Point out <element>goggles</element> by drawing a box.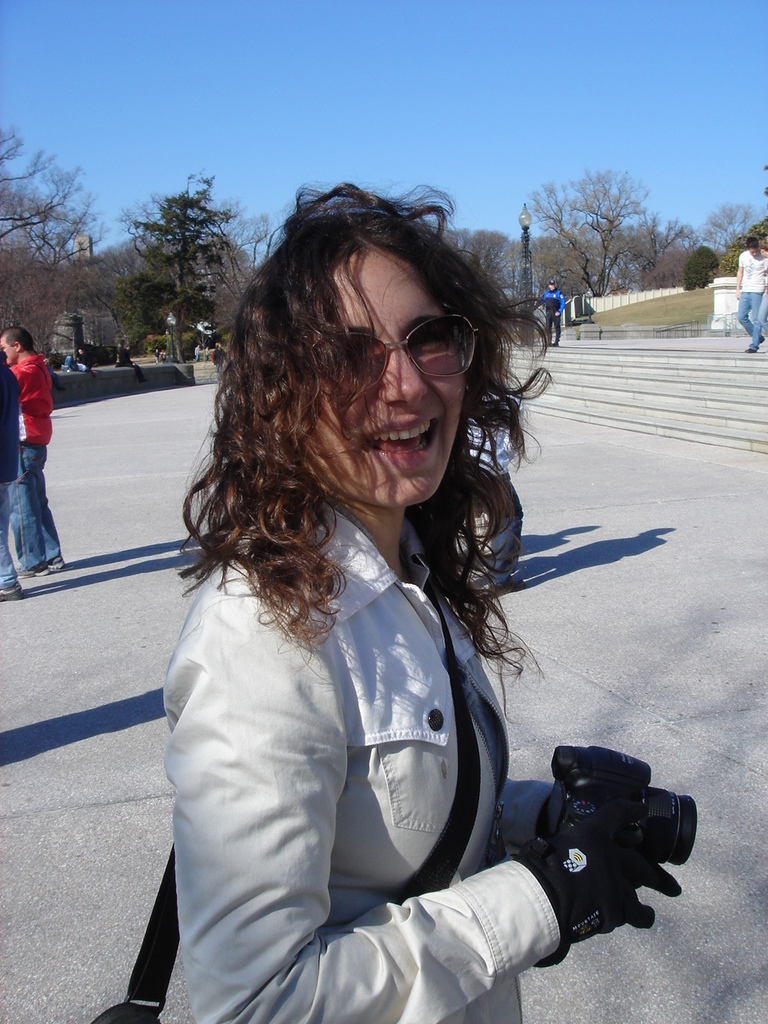
310,294,503,388.
